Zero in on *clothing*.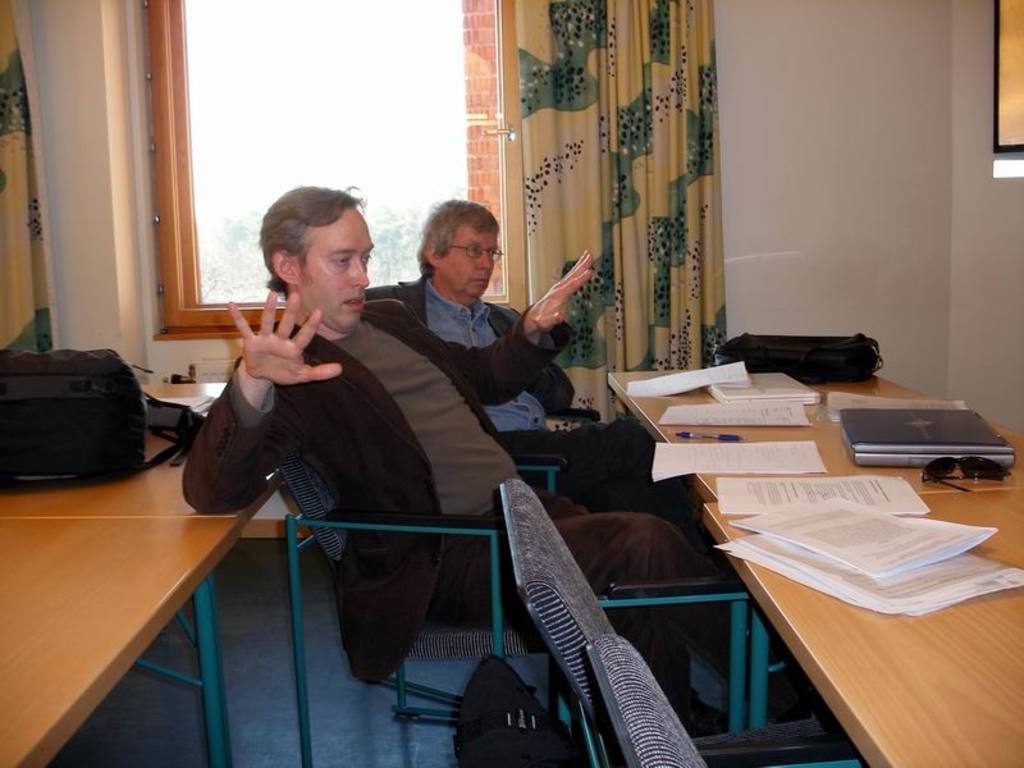
Zeroed in: pyautogui.locateOnScreen(182, 294, 703, 722).
